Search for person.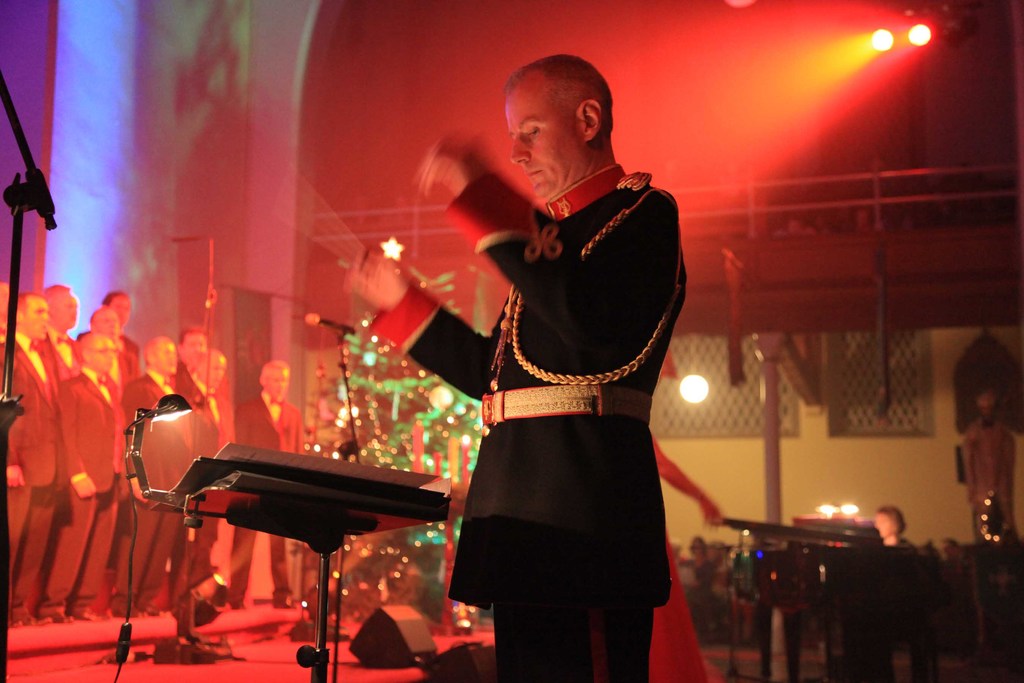
Found at locate(174, 315, 227, 602).
